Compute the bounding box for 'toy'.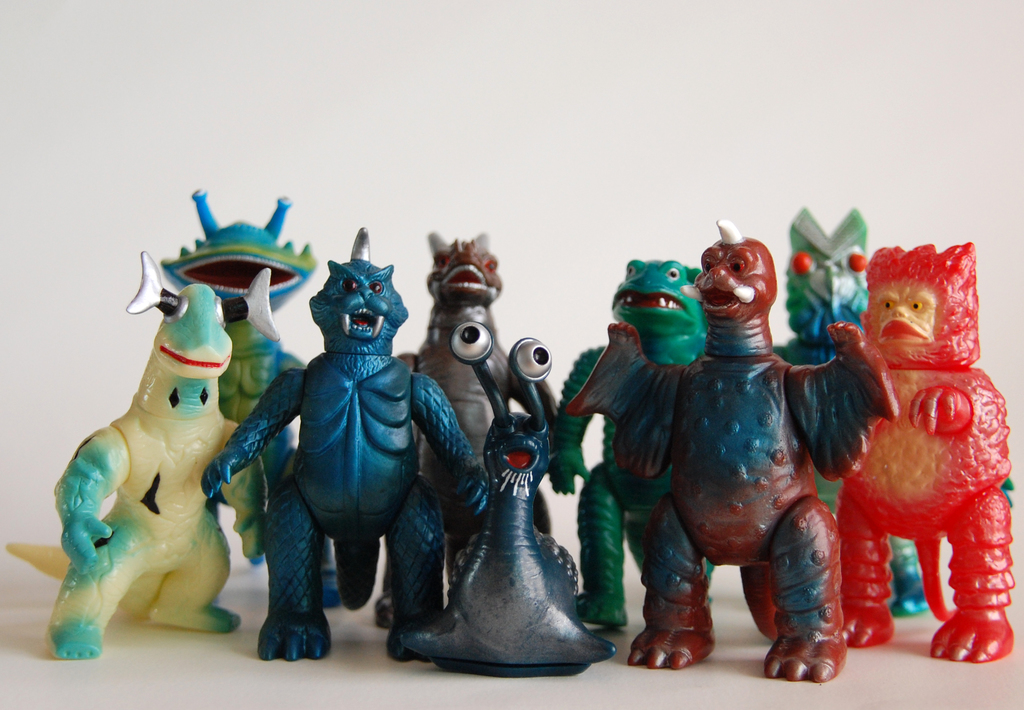
387, 318, 619, 677.
